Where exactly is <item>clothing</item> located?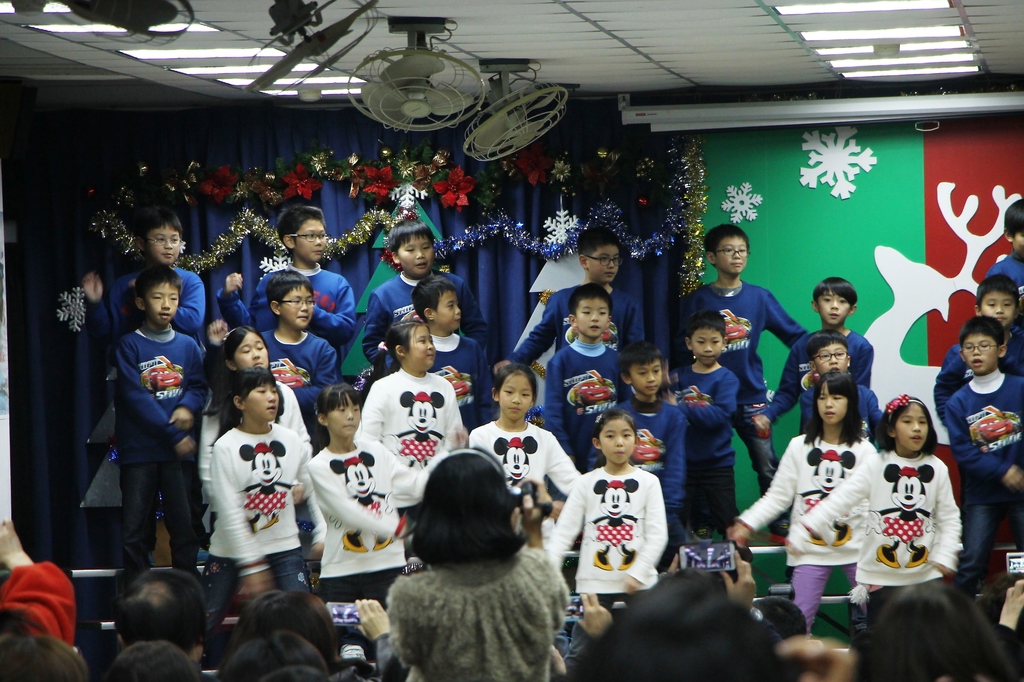
Its bounding box is <region>667, 275, 804, 544</region>.
